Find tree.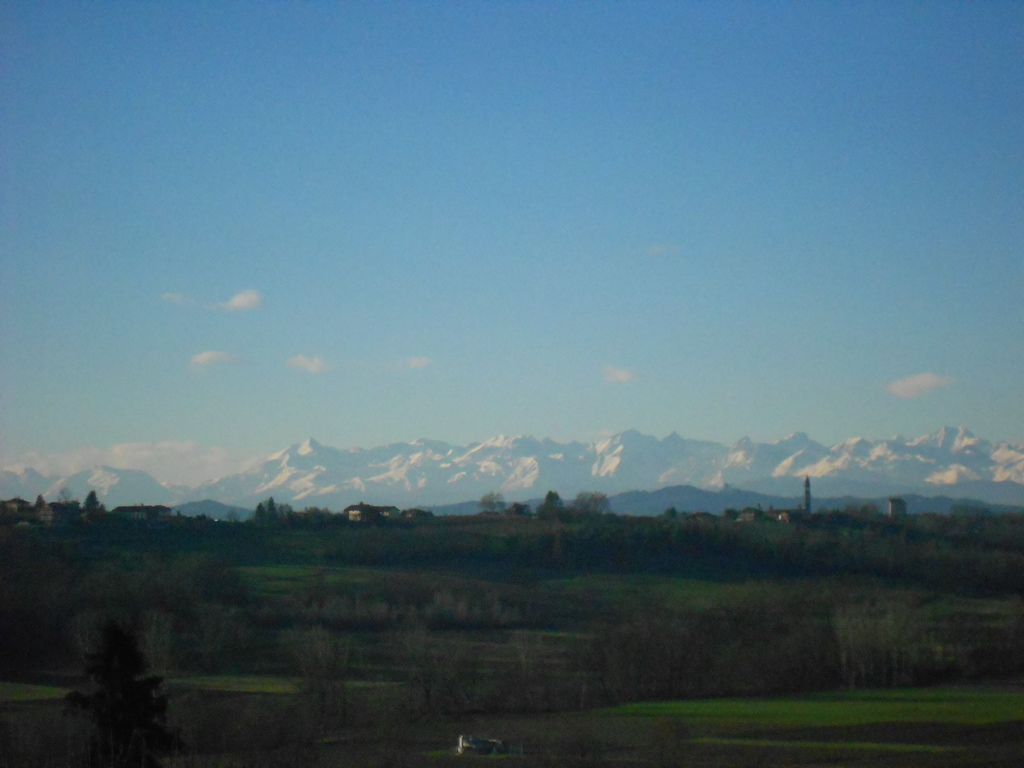
detection(808, 527, 848, 576).
